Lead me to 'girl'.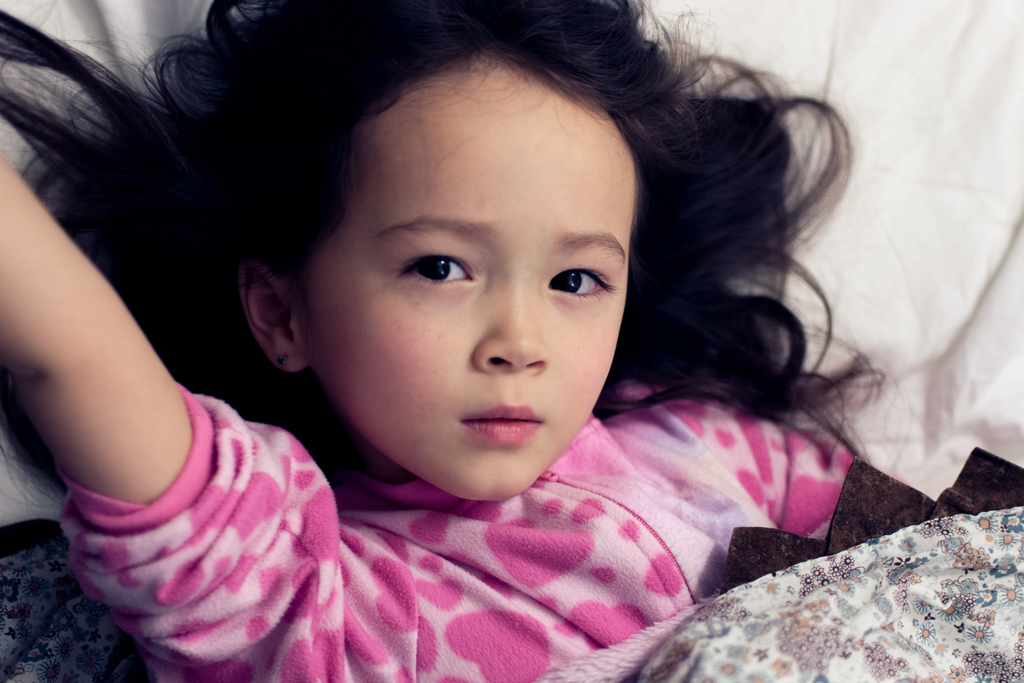
Lead to (x1=0, y1=0, x2=919, y2=682).
